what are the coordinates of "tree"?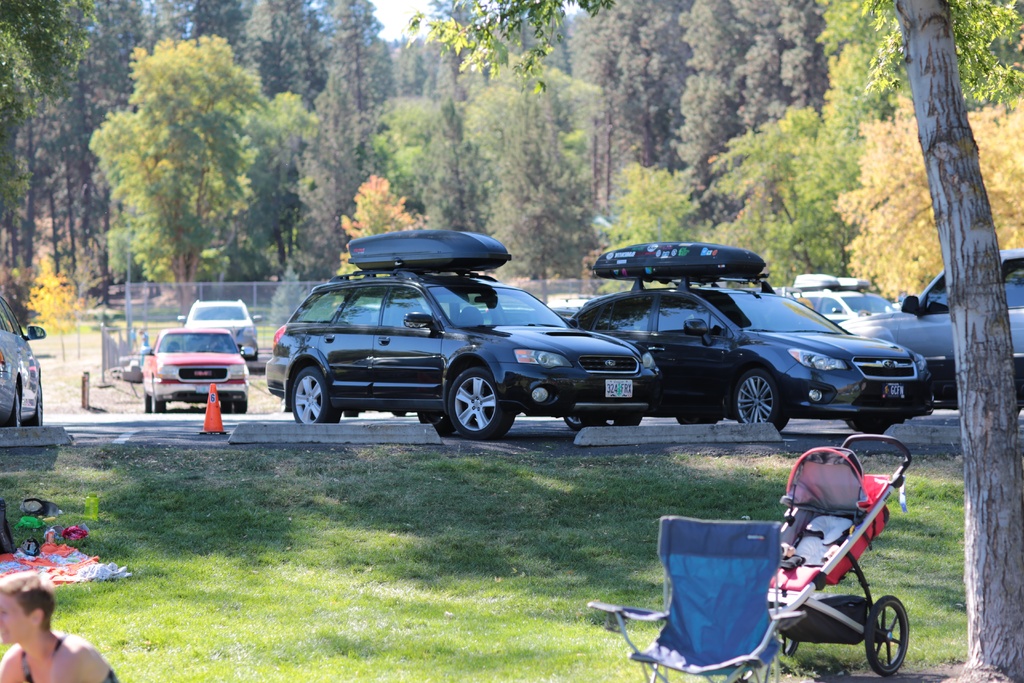
408:0:1023:682.
